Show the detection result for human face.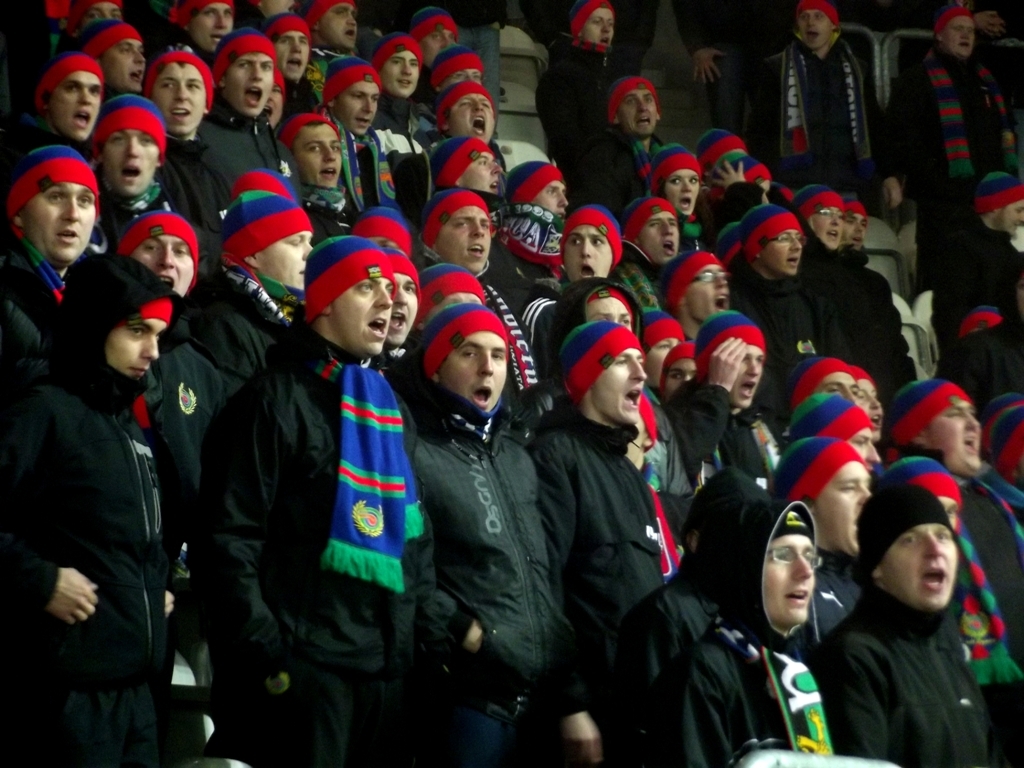
[257,231,313,289].
